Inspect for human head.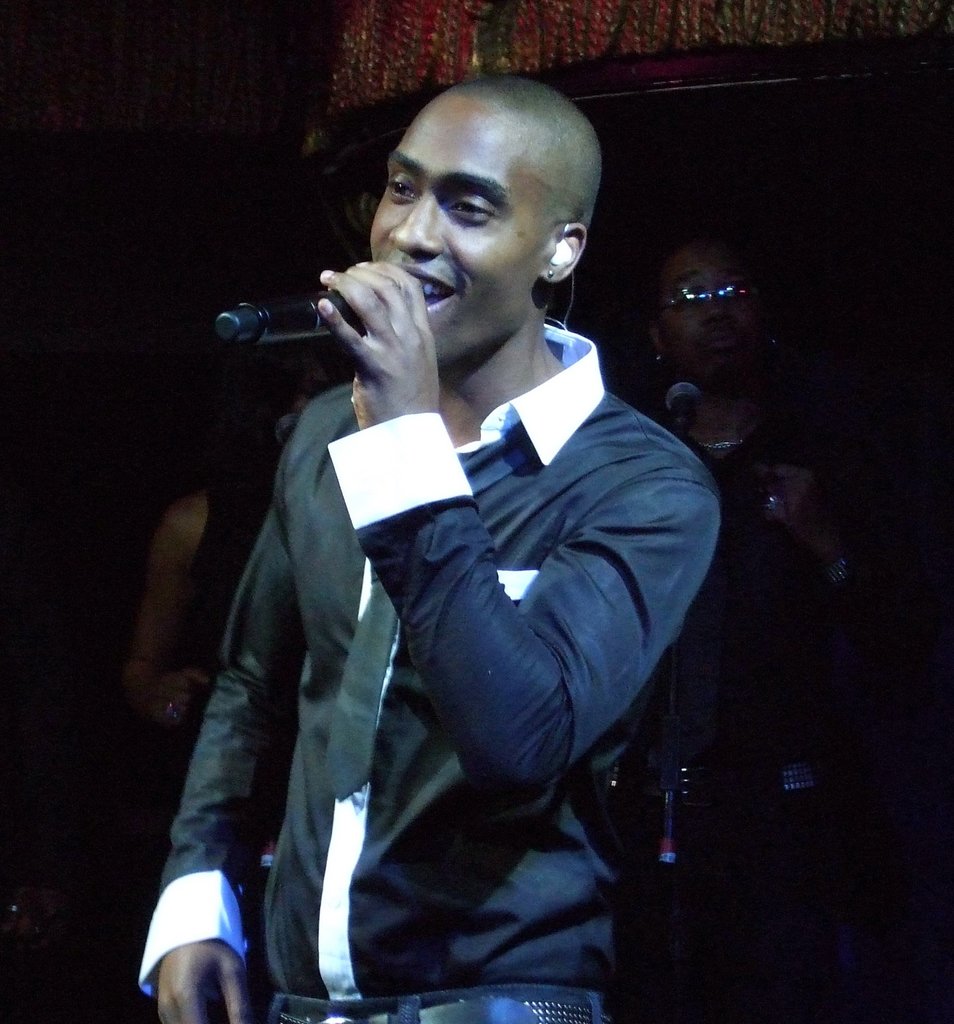
Inspection: (657,237,772,384).
